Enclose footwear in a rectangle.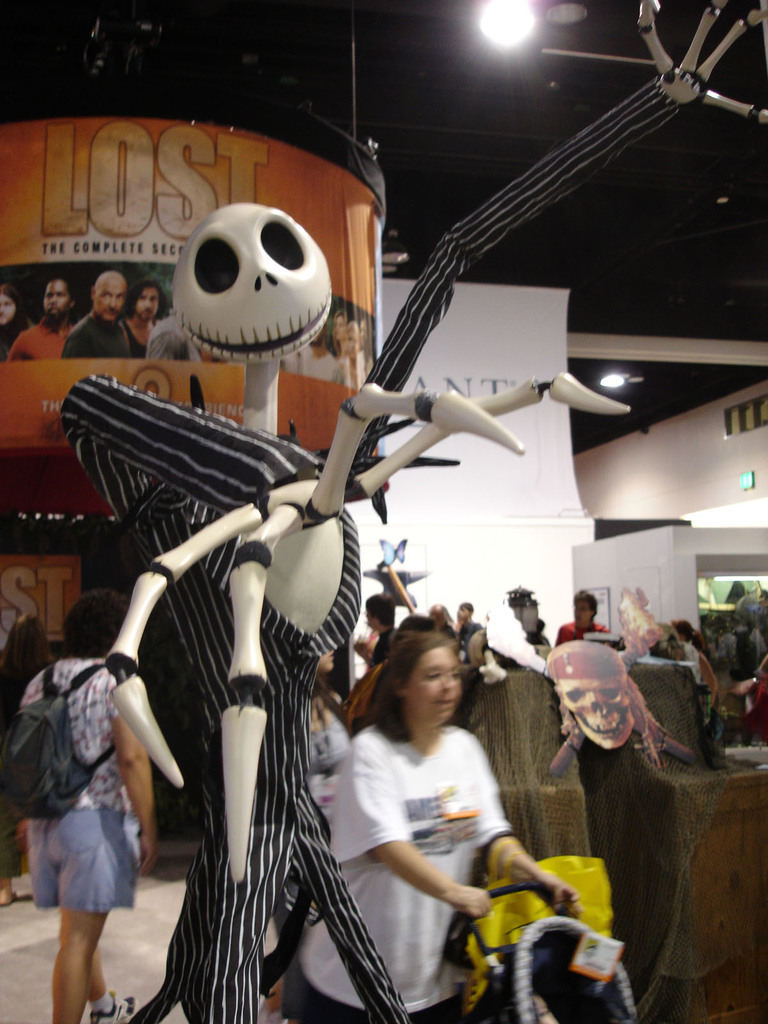
locate(95, 986, 139, 1023).
